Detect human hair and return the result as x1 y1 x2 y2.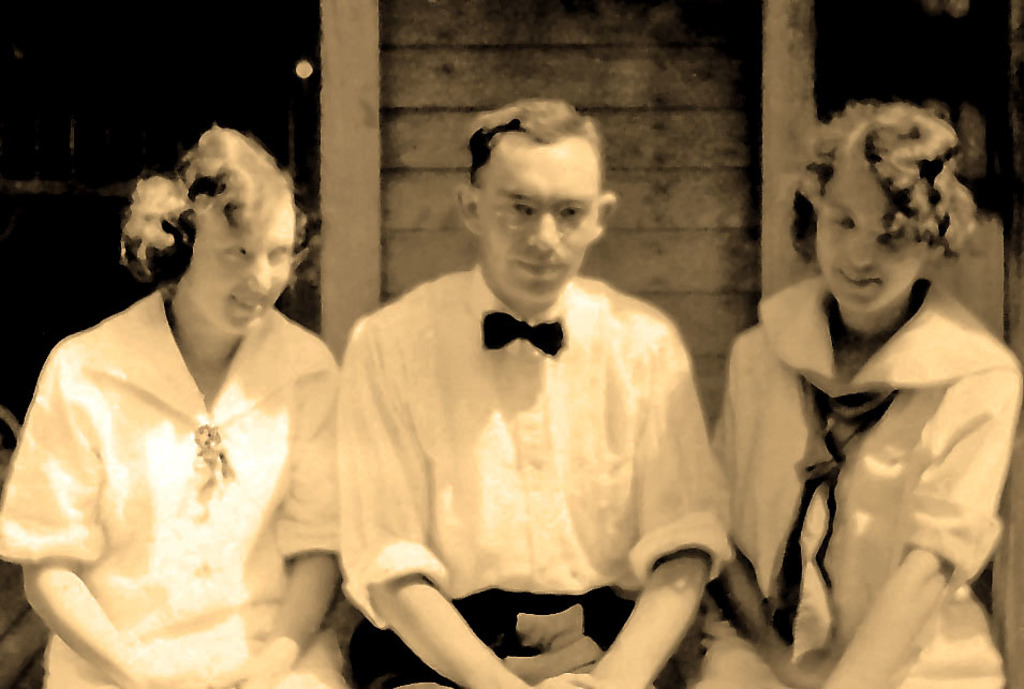
468 92 602 184.
